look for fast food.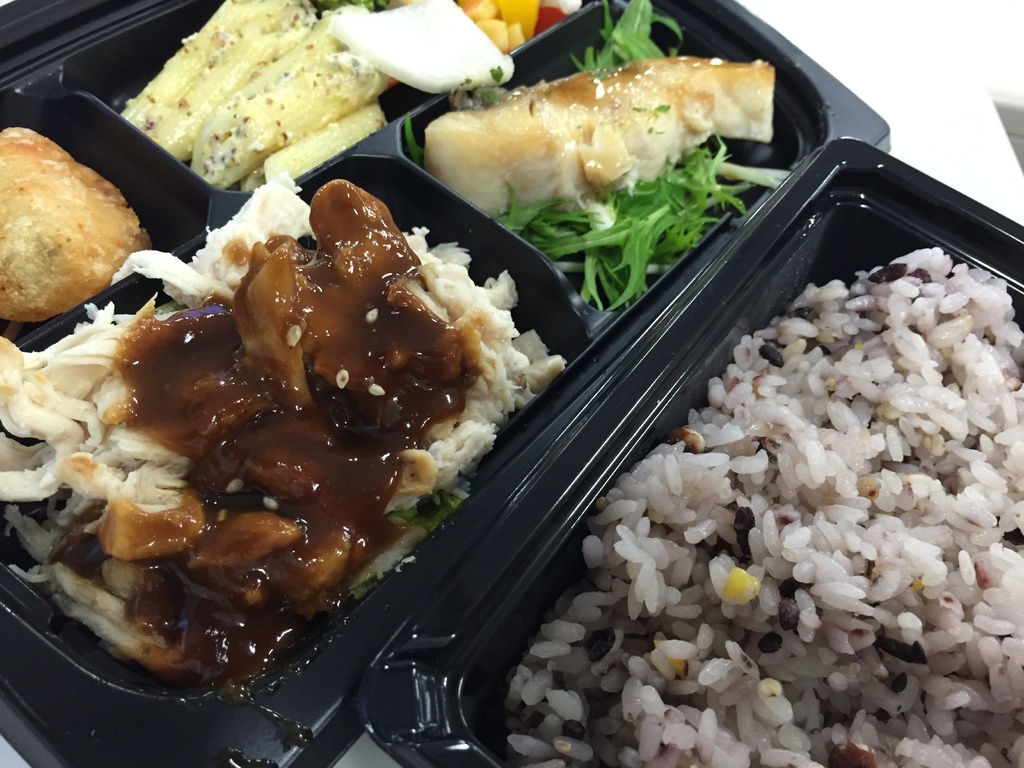
Found: <bbox>507, 246, 1023, 767</bbox>.
